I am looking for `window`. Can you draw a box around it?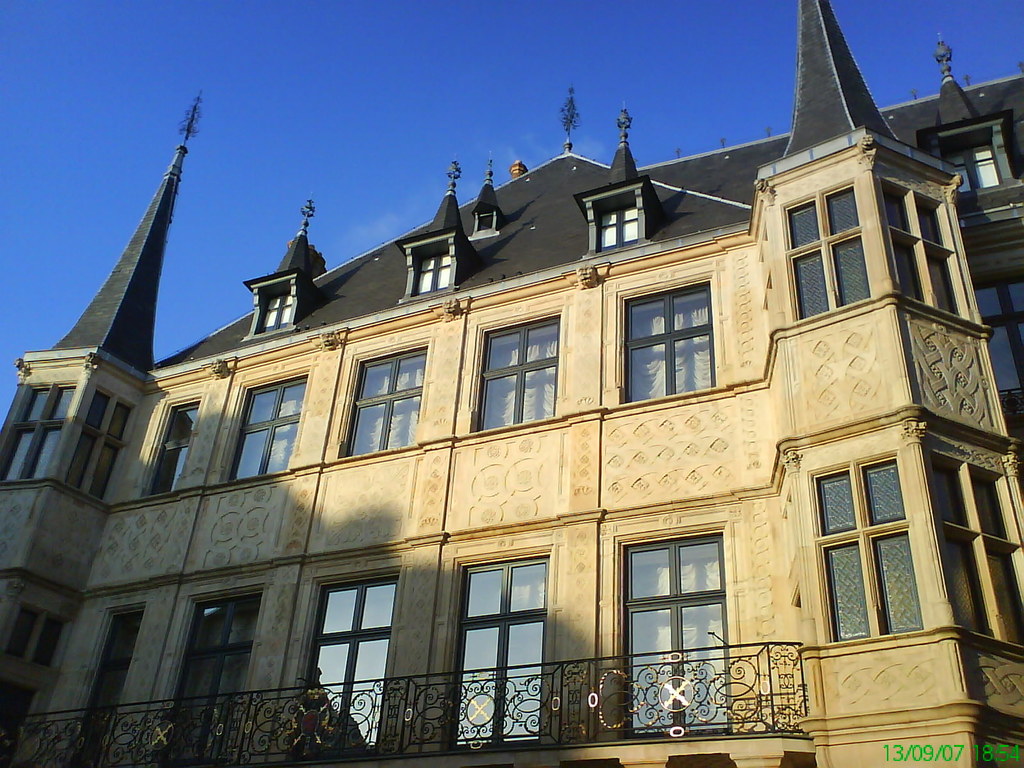
Sure, the bounding box is (618,278,715,403).
